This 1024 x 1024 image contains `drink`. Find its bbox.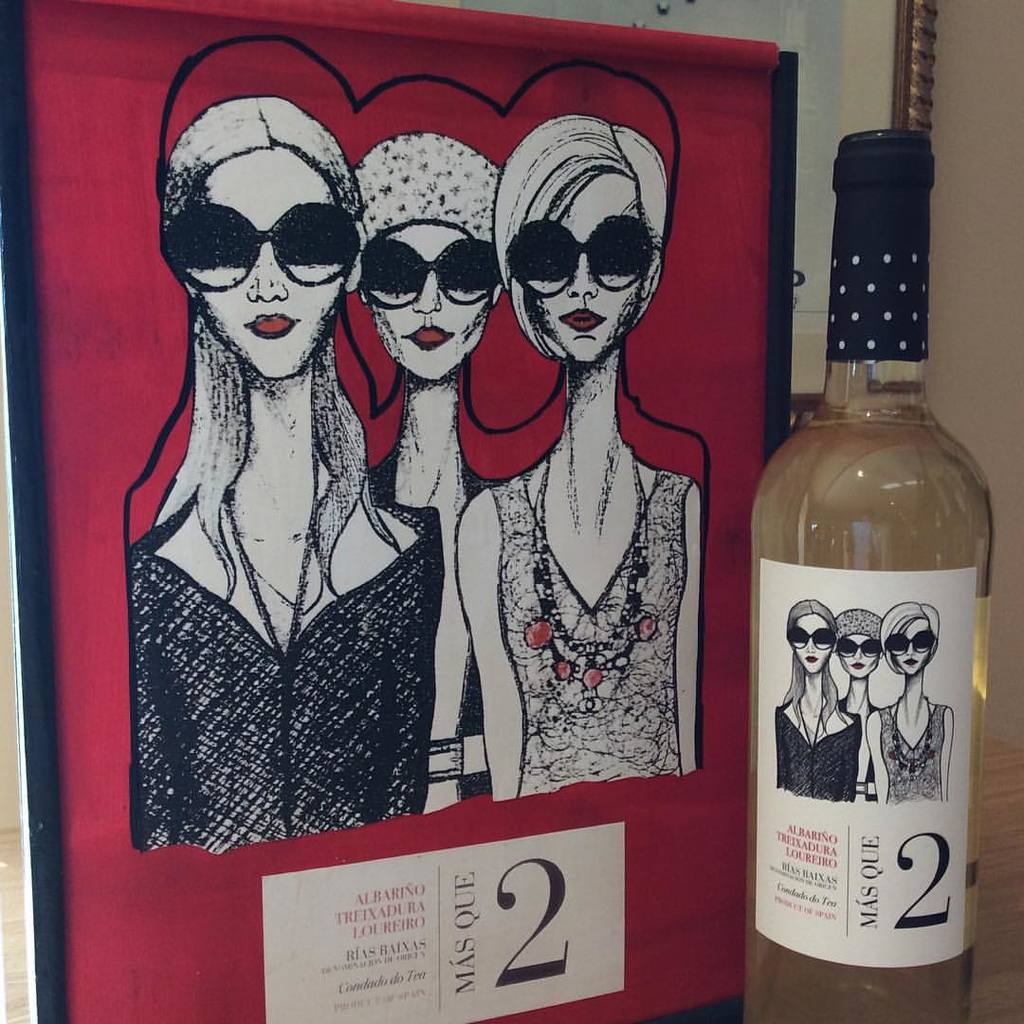
741:132:996:1023.
